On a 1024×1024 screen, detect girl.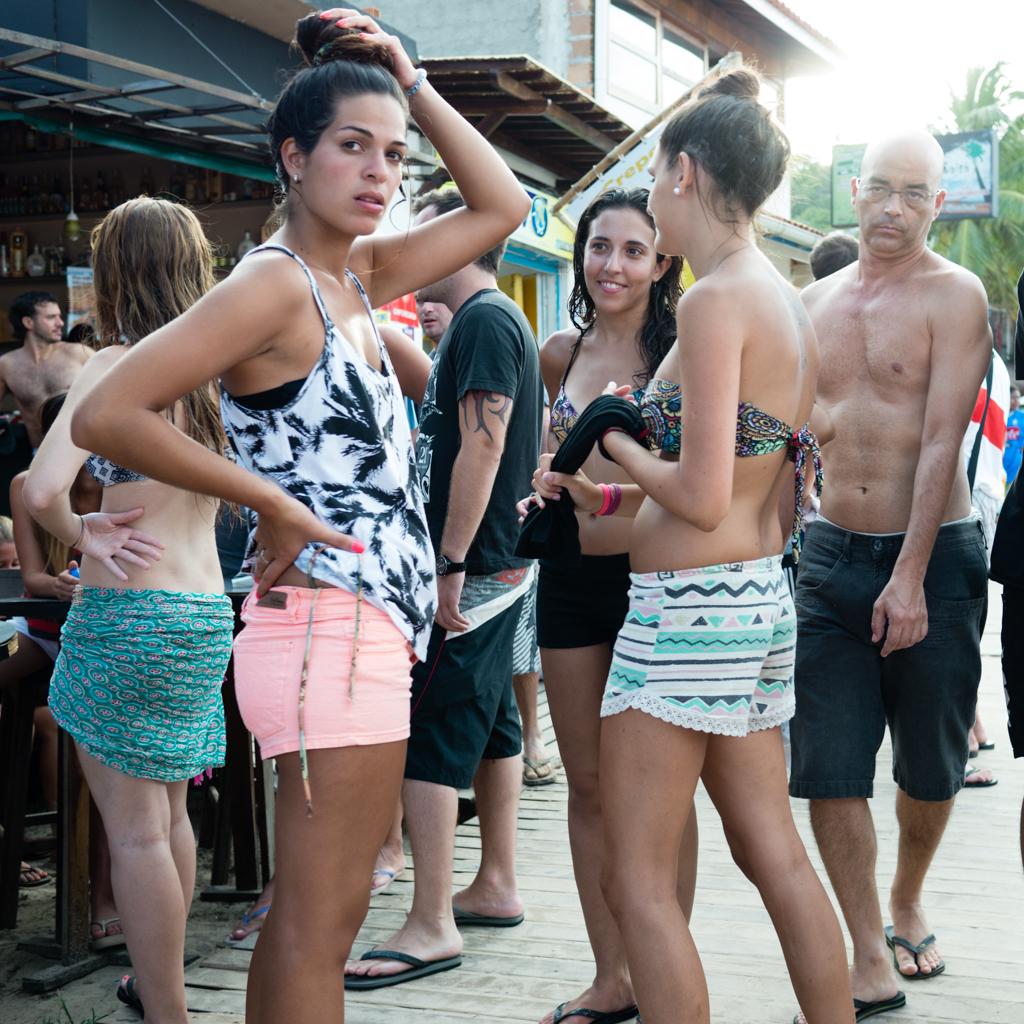
526/67/852/1023.
